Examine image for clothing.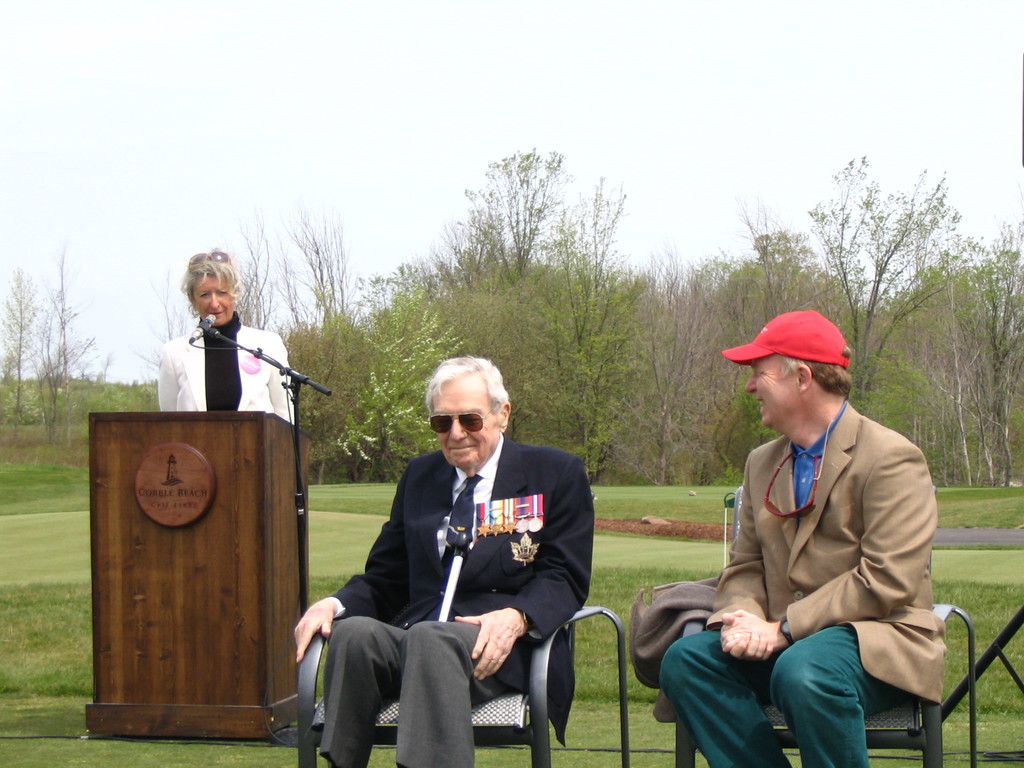
Examination result: box=[161, 311, 298, 425].
